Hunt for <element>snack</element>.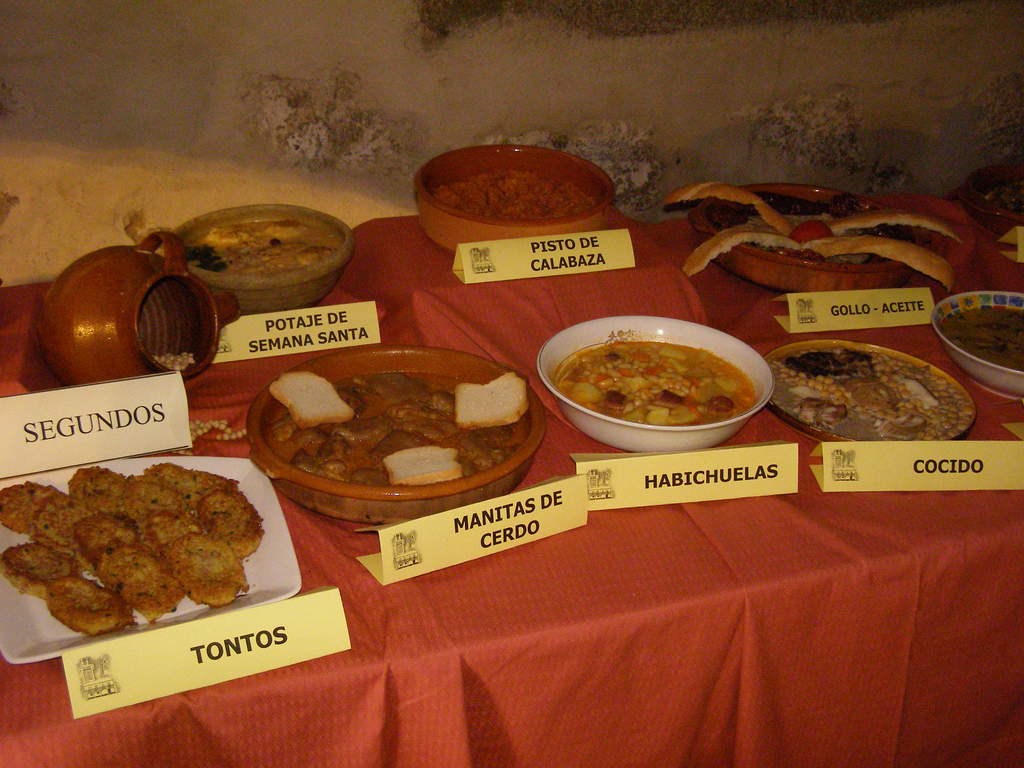
Hunted down at pyautogui.locateOnScreen(788, 338, 947, 431).
